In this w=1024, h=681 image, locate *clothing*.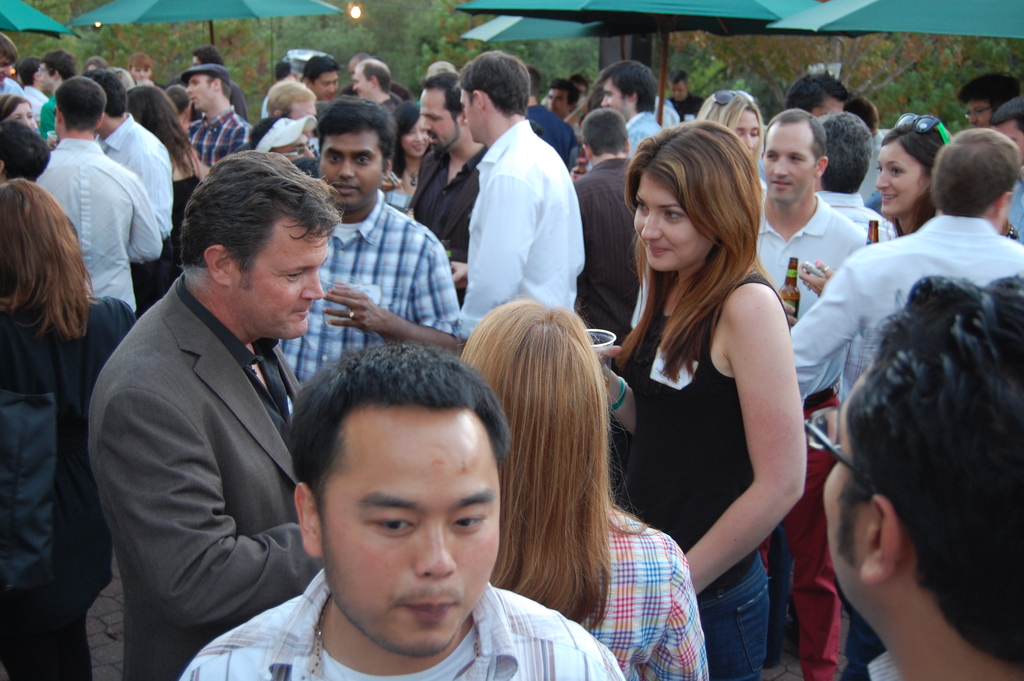
Bounding box: left=624, top=113, right=662, bottom=171.
